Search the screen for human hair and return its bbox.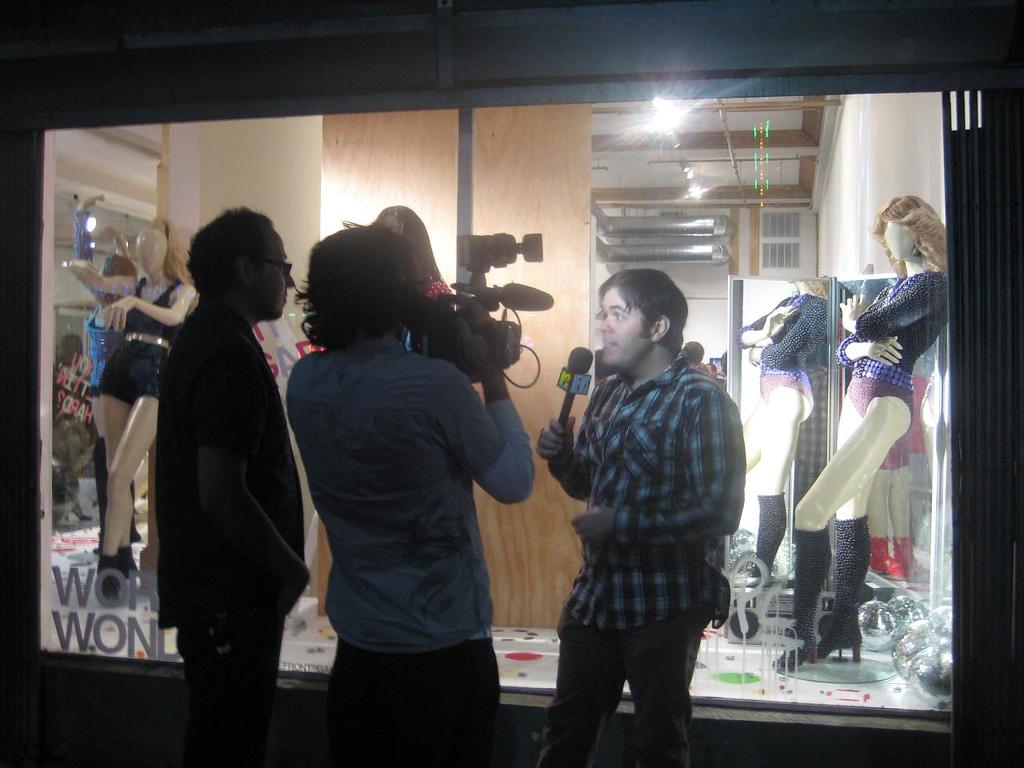
Found: 101/253/137/309.
